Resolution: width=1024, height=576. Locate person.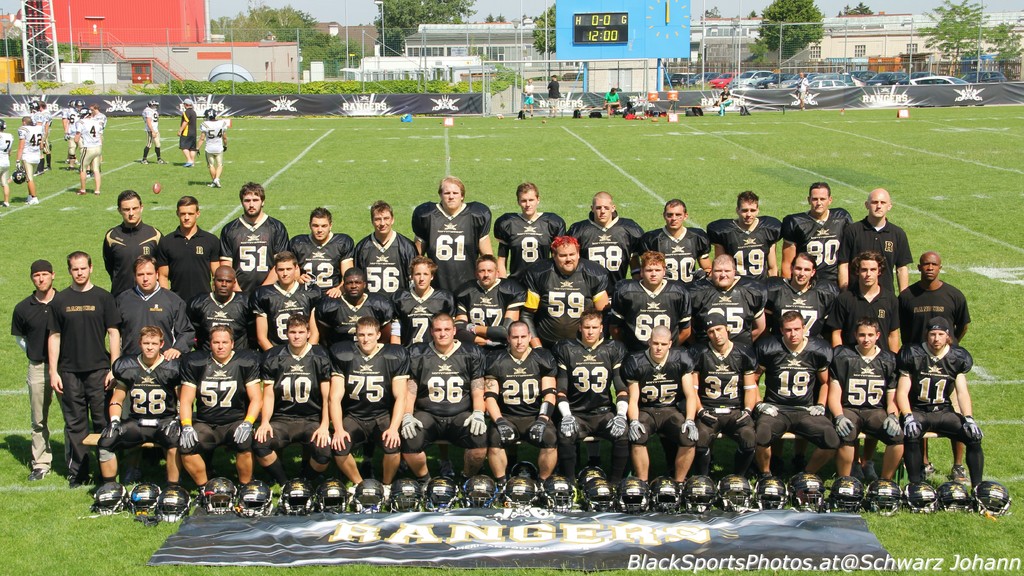
bbox(0, 112, 17, 213).
